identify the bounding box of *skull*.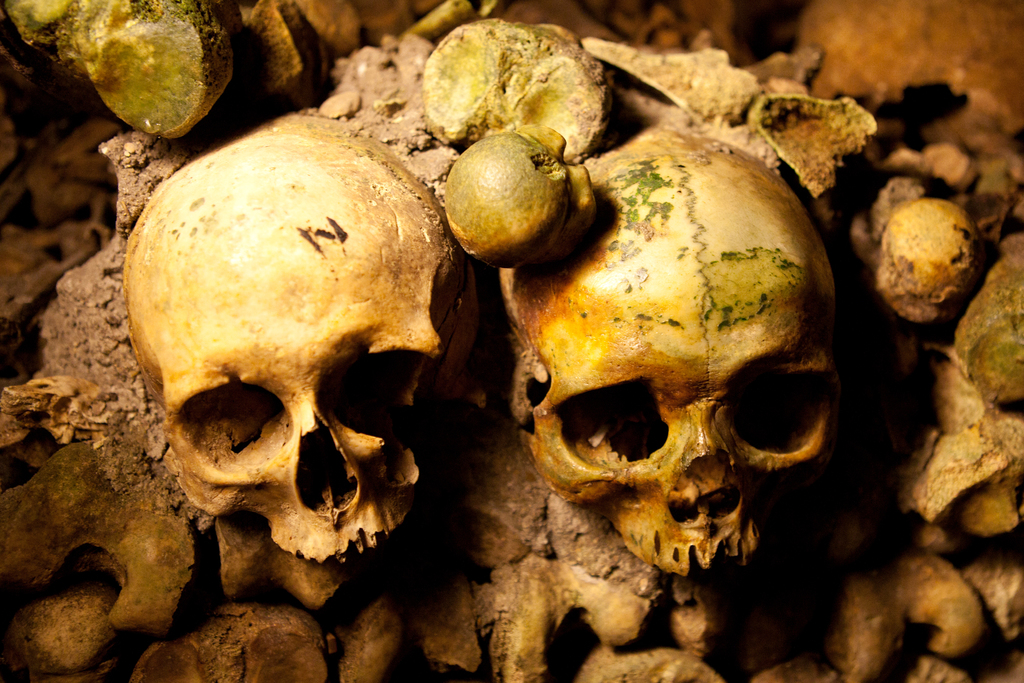
pyautogui.locateOnScreen(122, 115, 467, 563).
